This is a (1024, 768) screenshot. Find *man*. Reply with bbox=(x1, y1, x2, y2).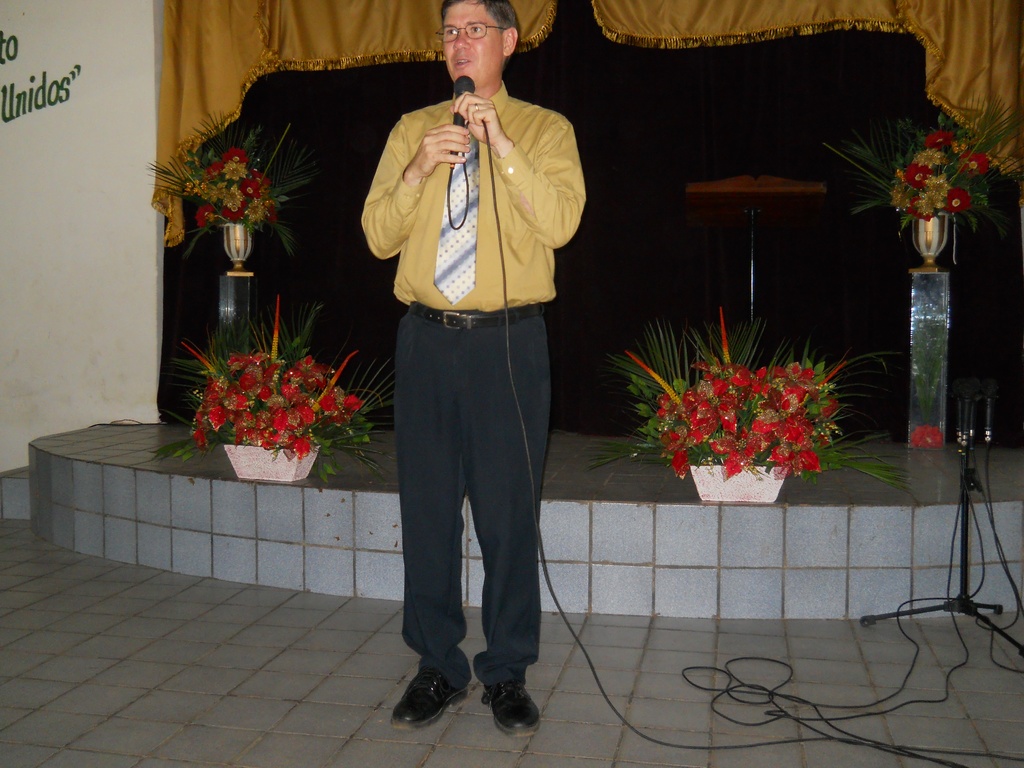
bbox=(356, 29, 582, 732).
